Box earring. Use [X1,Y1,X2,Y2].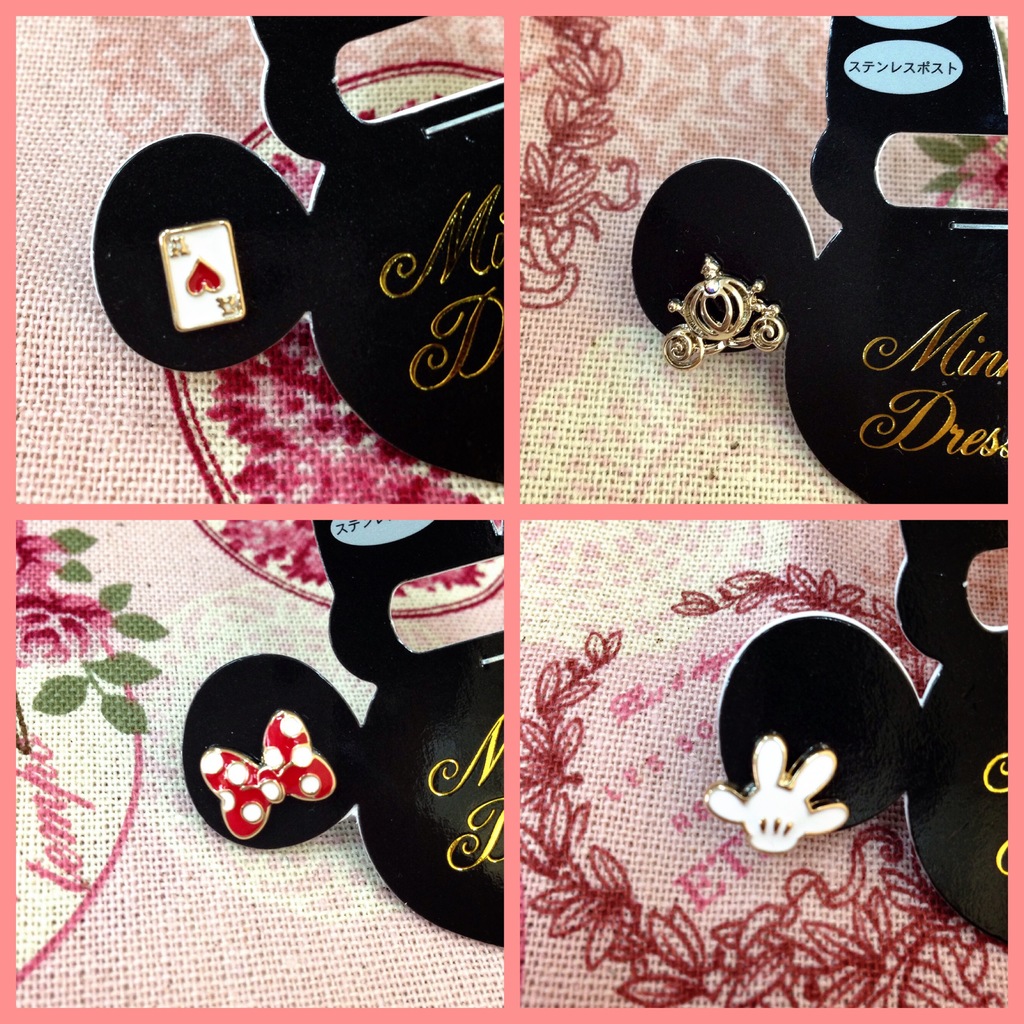
[200,704,340,842].
